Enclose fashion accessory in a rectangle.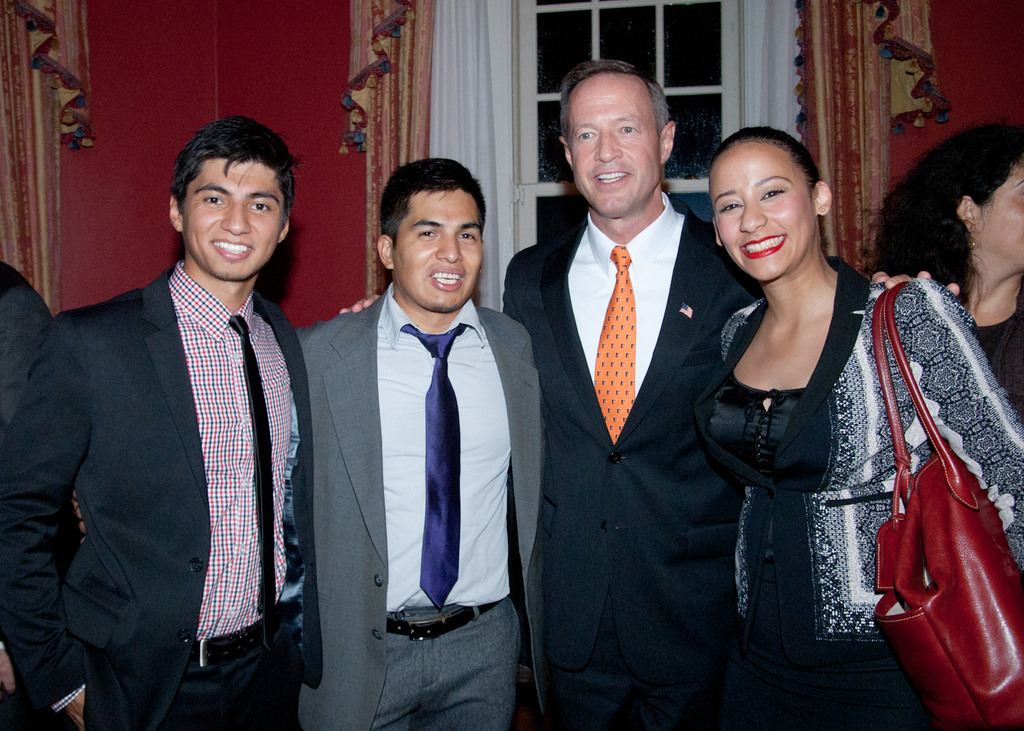
966, 230, 982, 251.
